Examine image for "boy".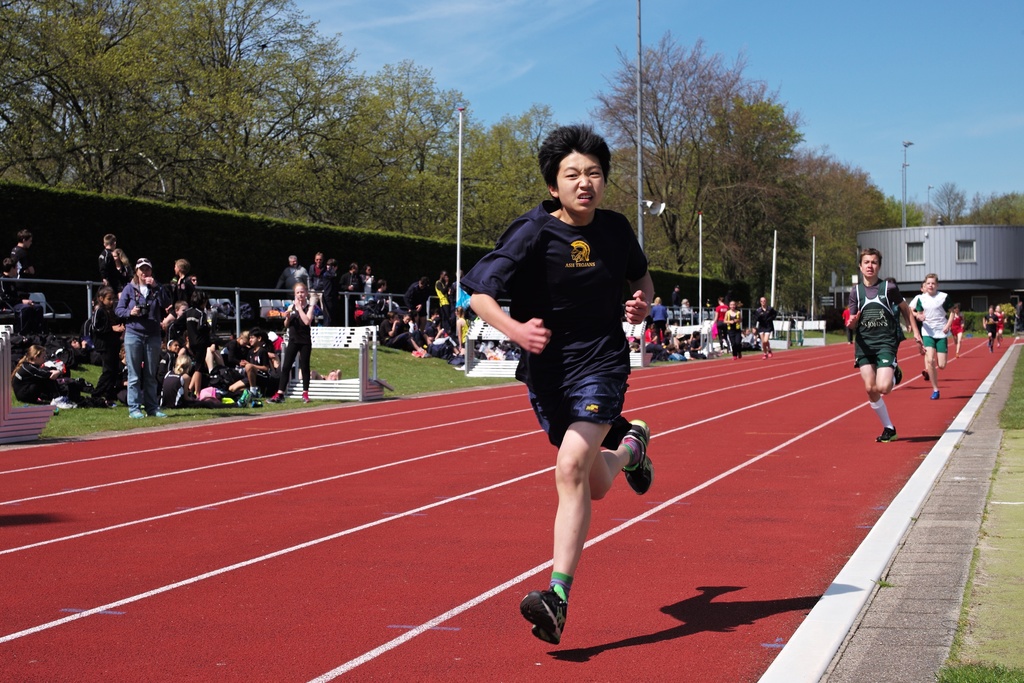
Examination result: (x1=844, y1=244, x2=927, y2=441).
